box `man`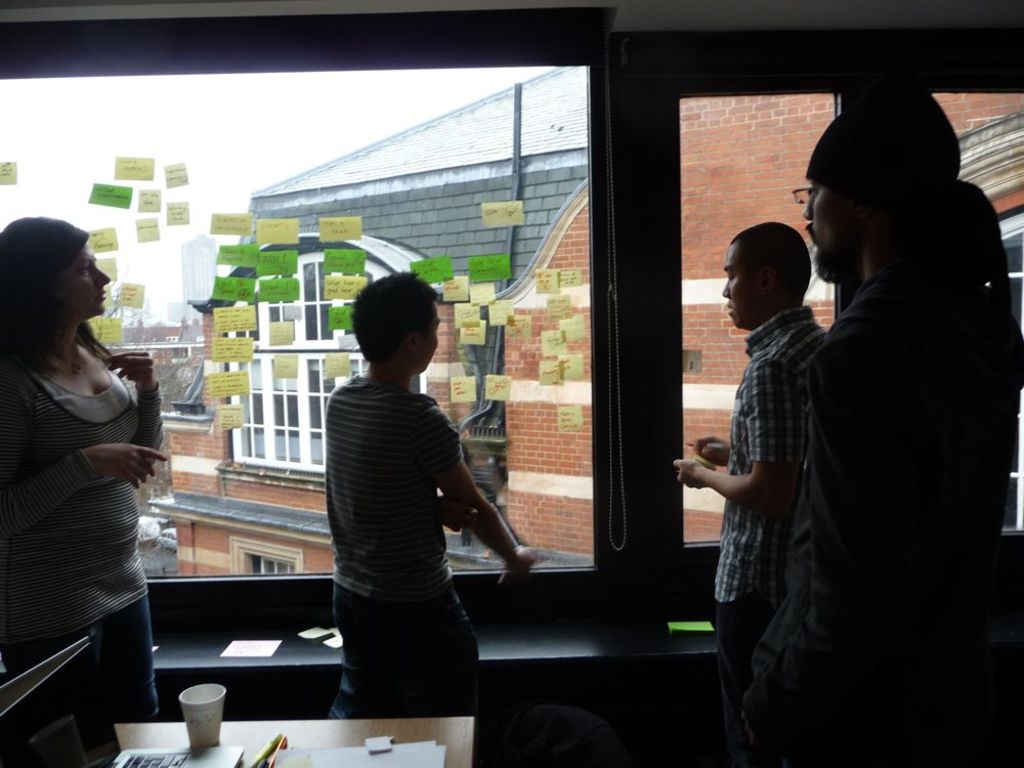
region(672, 221, 828, 705)
